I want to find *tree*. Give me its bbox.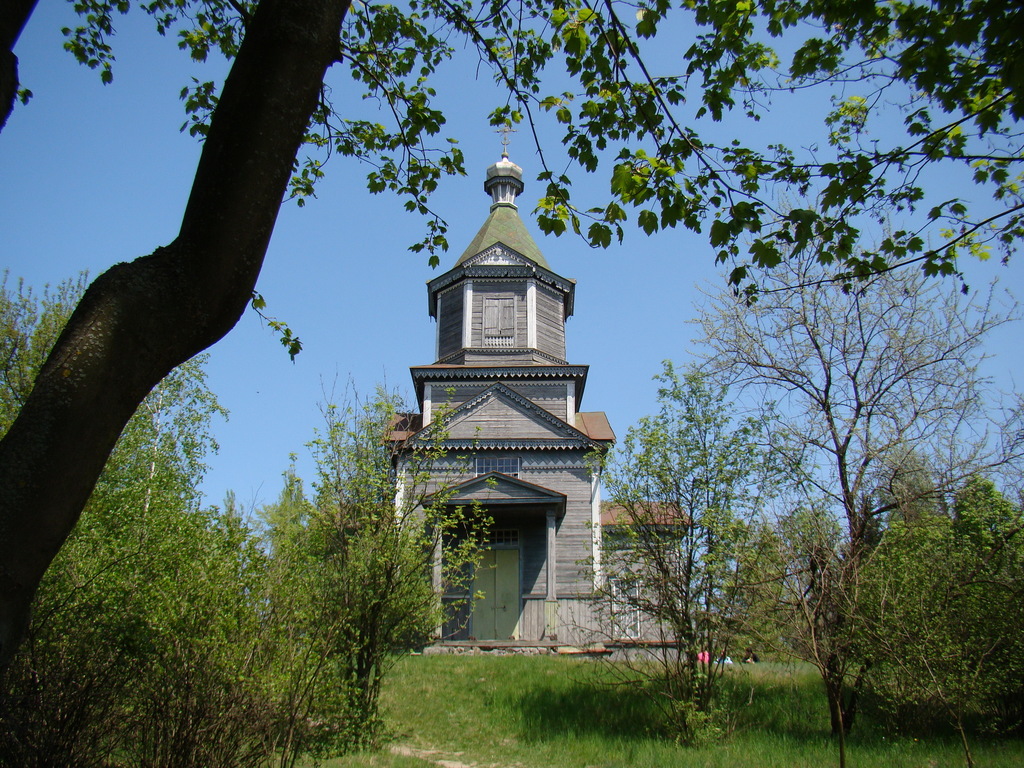
<box>0,0,1023,682</box>.
